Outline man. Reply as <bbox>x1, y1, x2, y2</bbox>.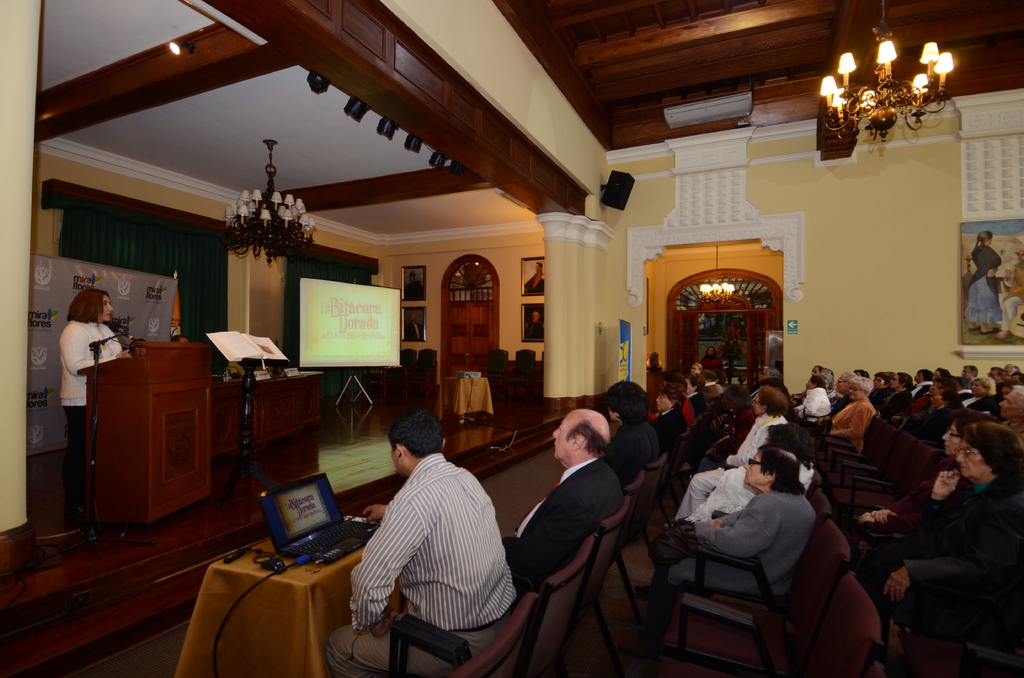
<bbox>998, 362, 1018, 382</bbox>.
